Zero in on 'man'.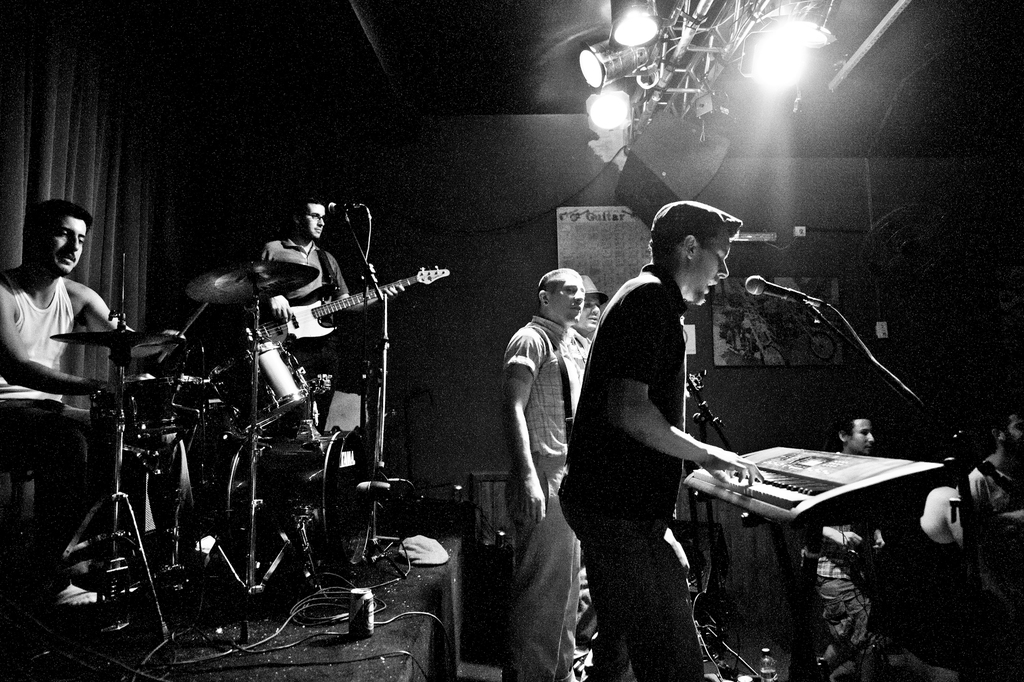
Zeroed in: 575:271:606:340.
